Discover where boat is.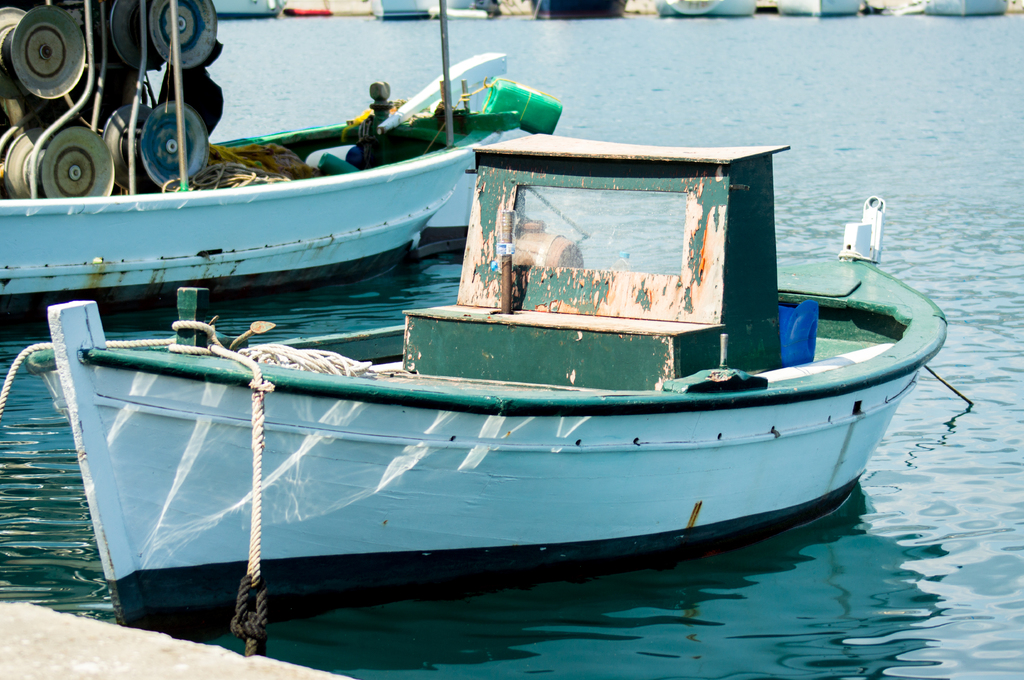
Discovered at locate(39, 113, 954, 655).
